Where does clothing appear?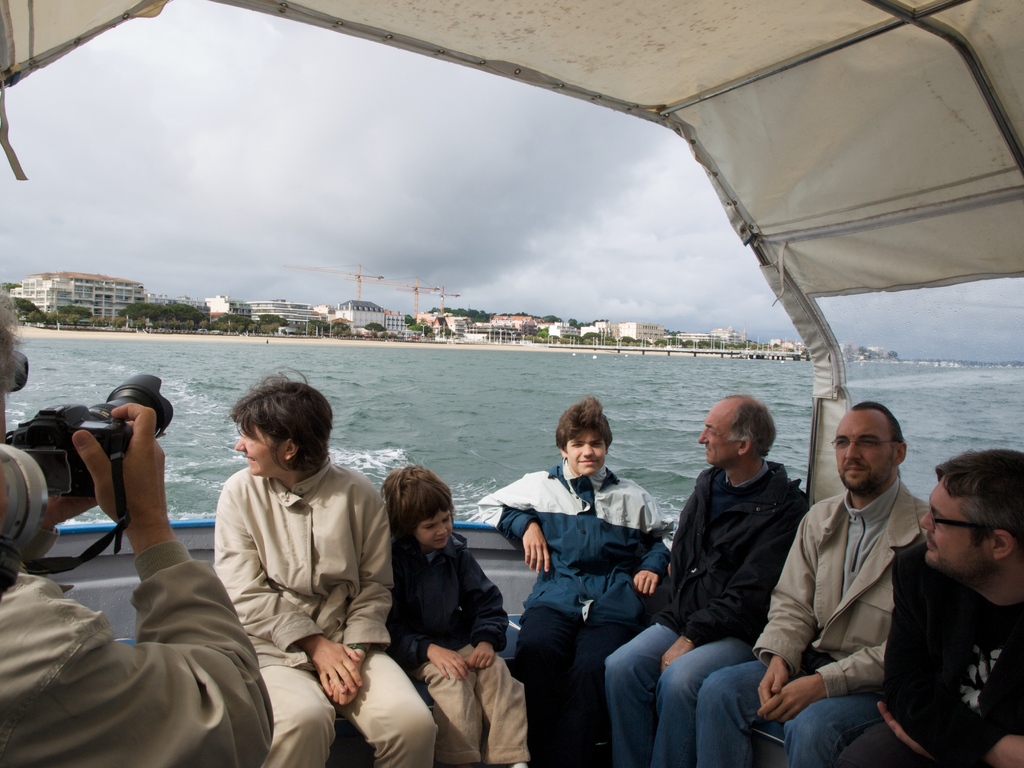
Appears at (478, 457, 662, 767).
